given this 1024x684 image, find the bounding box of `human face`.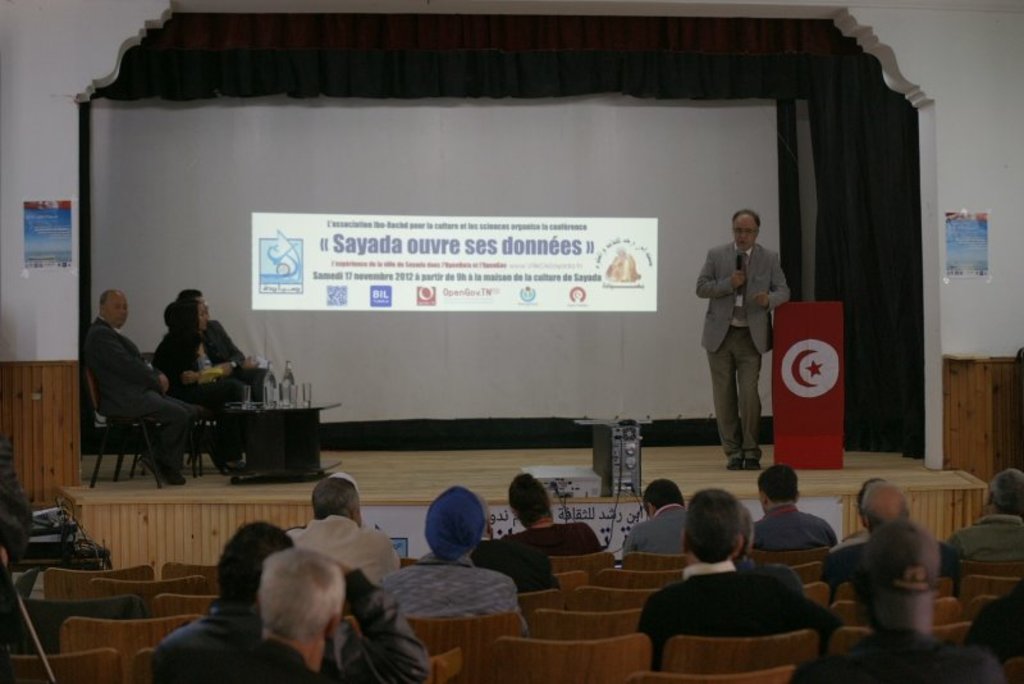
[732,215,762,252].
